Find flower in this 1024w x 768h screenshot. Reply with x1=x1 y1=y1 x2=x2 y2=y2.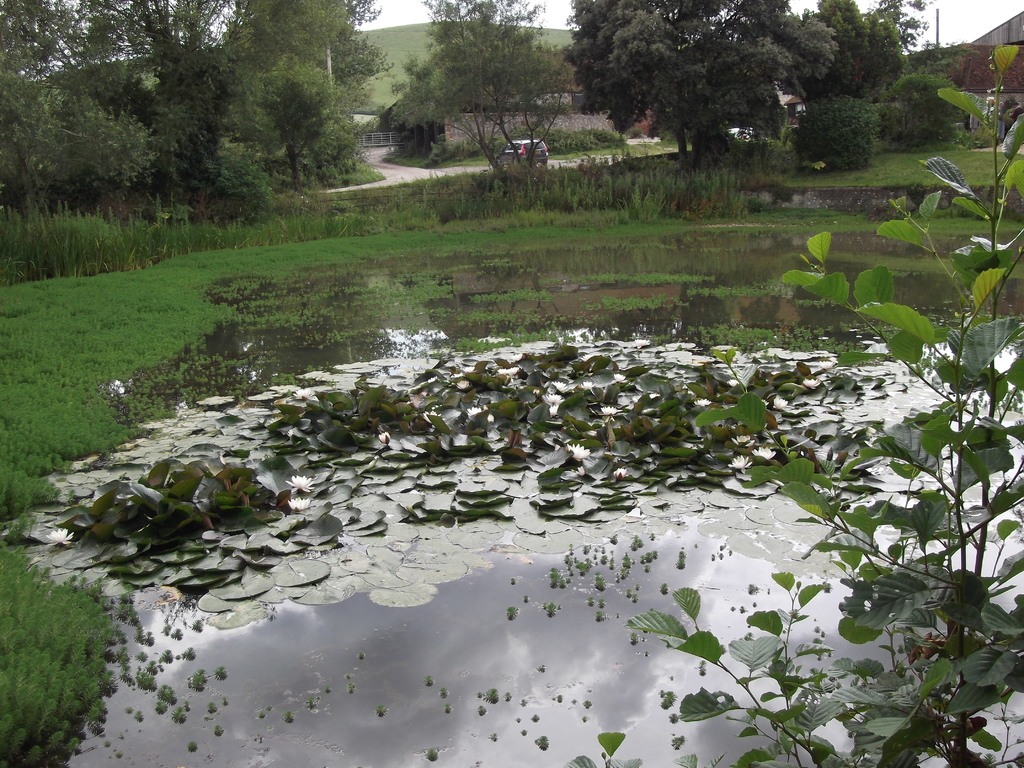
x1=377 y1=431 x2=392 y2=445.
